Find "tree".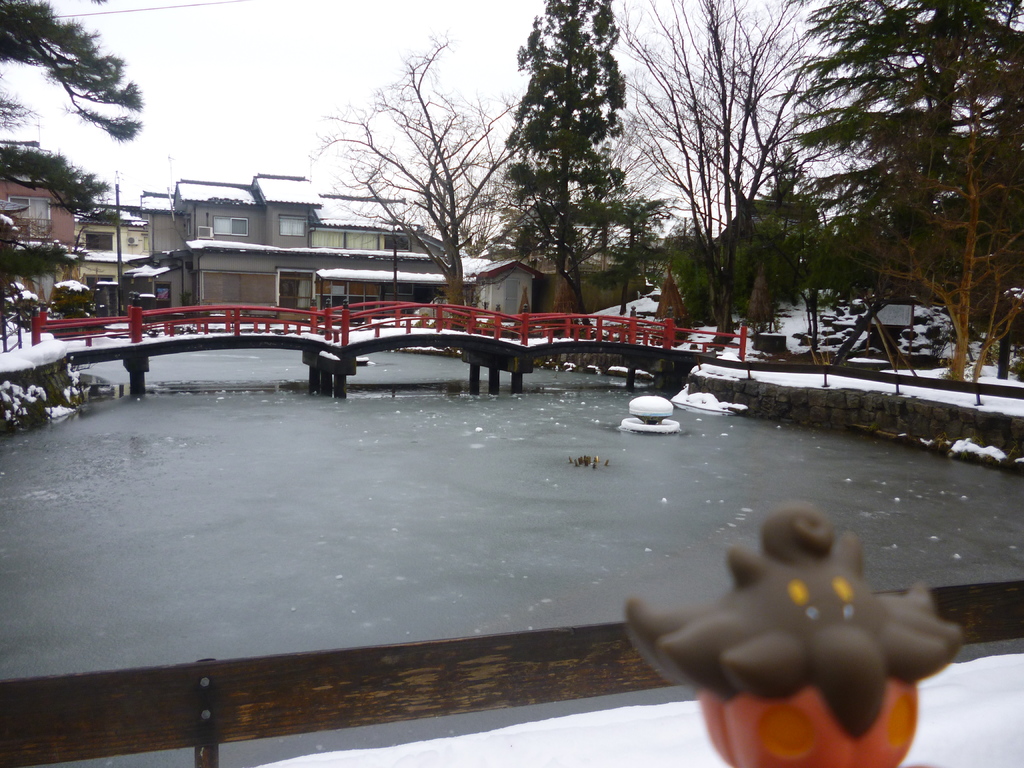
region(591, 0, 794, 353).
